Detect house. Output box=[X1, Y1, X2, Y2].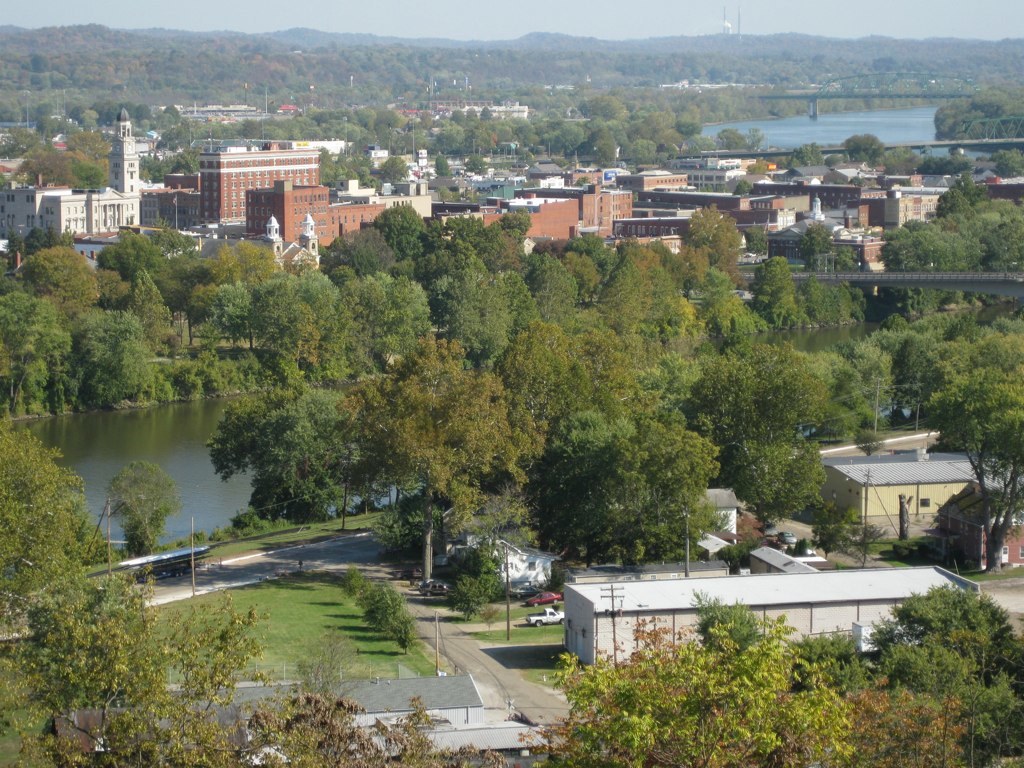
box=[250, 181, 389, 251].
